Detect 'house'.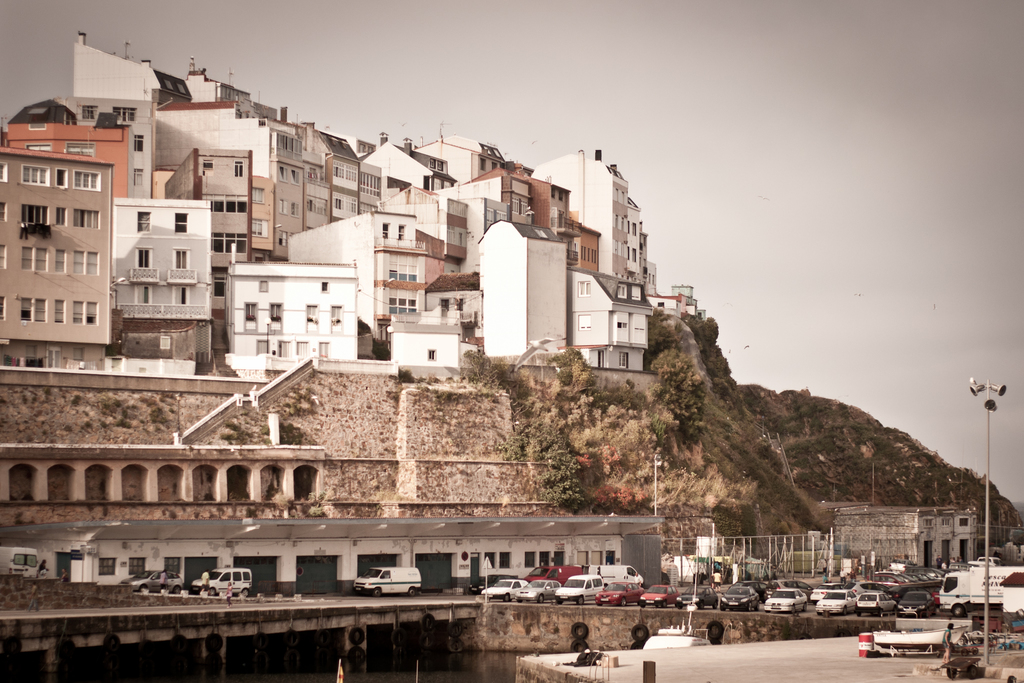
Detected at [x1=70, y1=30, x2=163, y2=161].
